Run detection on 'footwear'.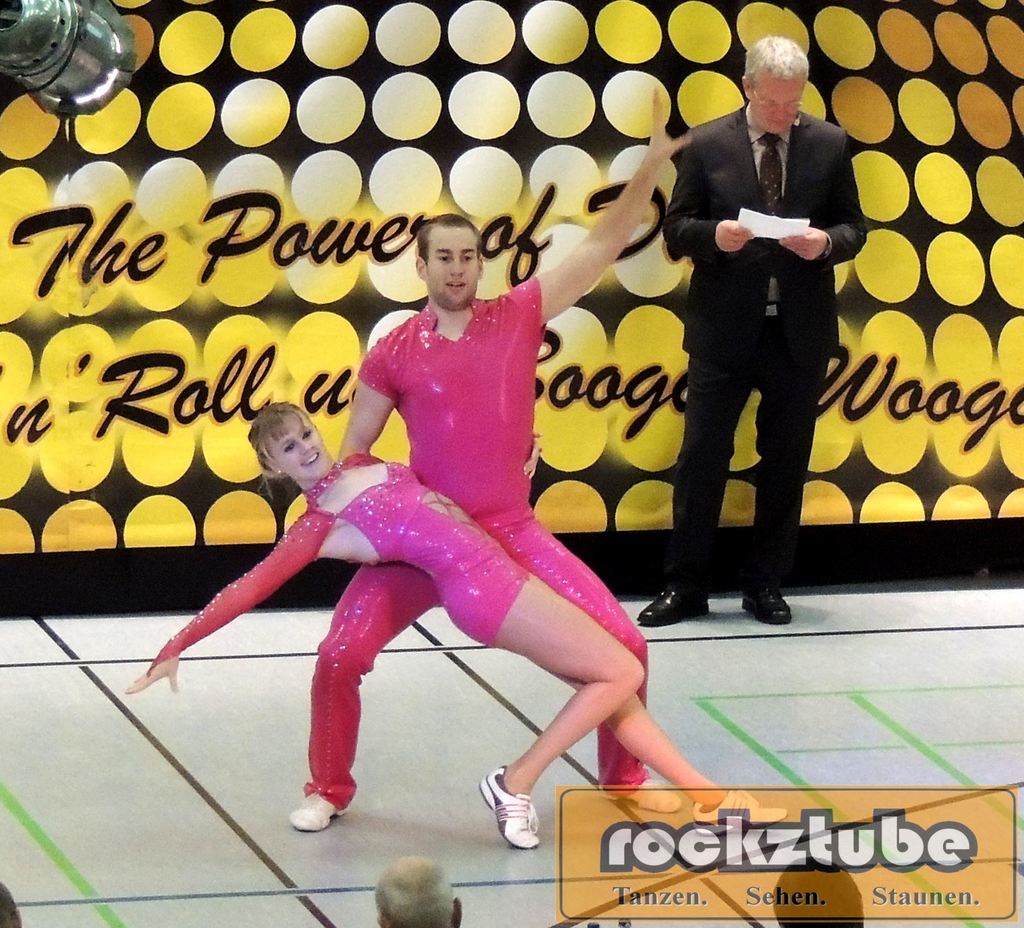
Result: BBox(689, 788, 788, 835).
